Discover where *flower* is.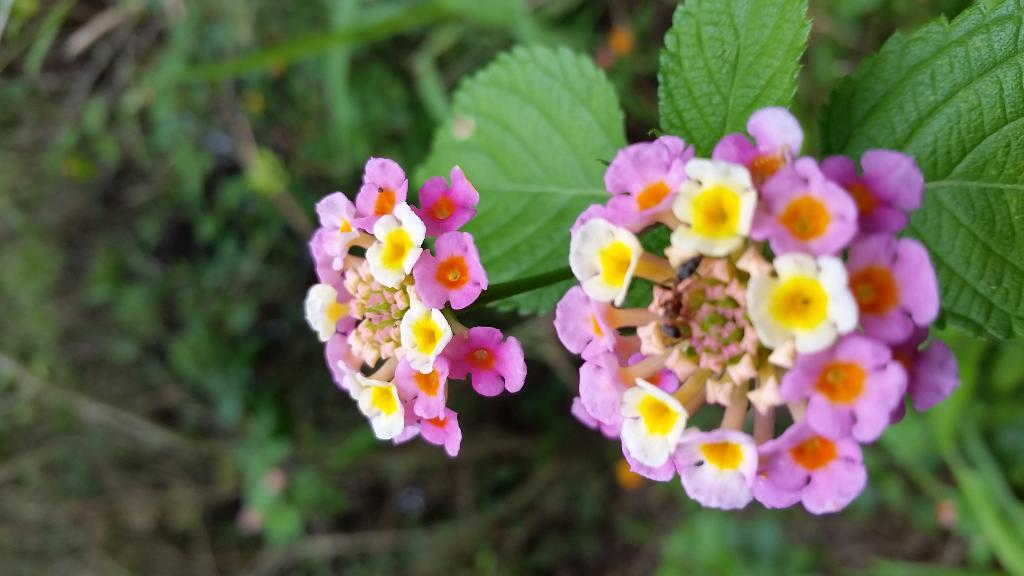
Discovered at l=311, t=157, r=525, b=466.
